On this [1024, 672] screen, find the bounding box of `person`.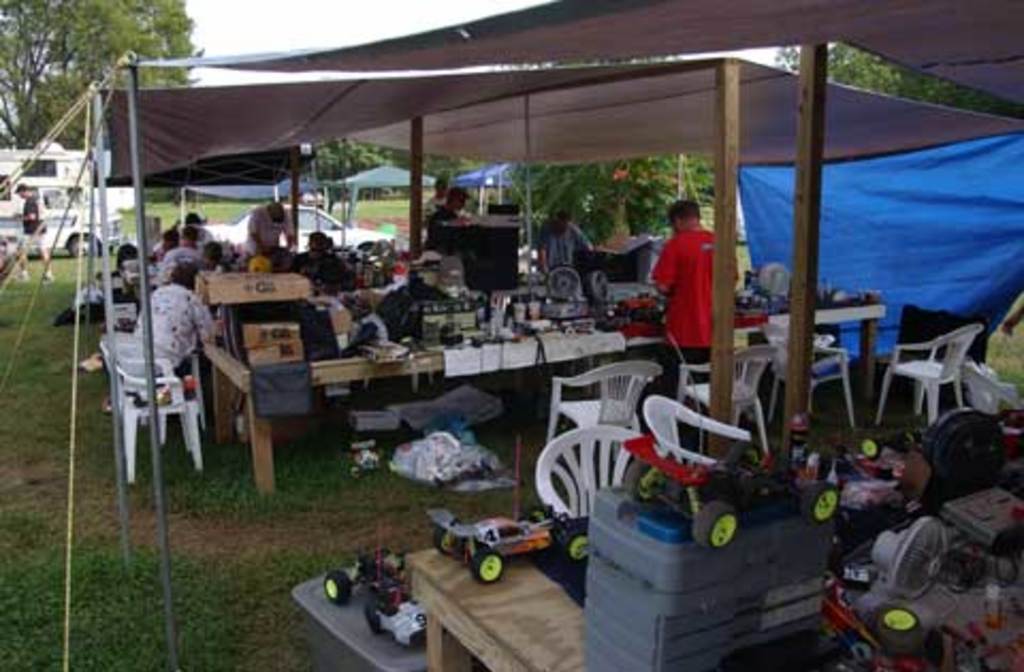
Bounding box: detection(17, 177, 55, 284).
